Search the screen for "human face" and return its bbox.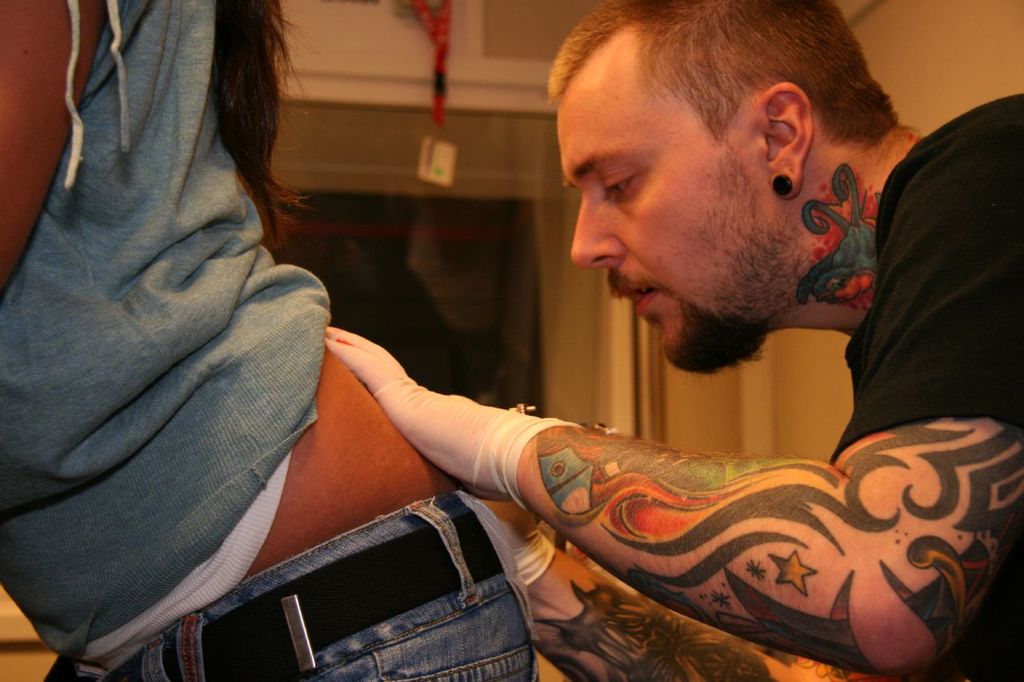
Found: rect(558, 22, 735, 382).
